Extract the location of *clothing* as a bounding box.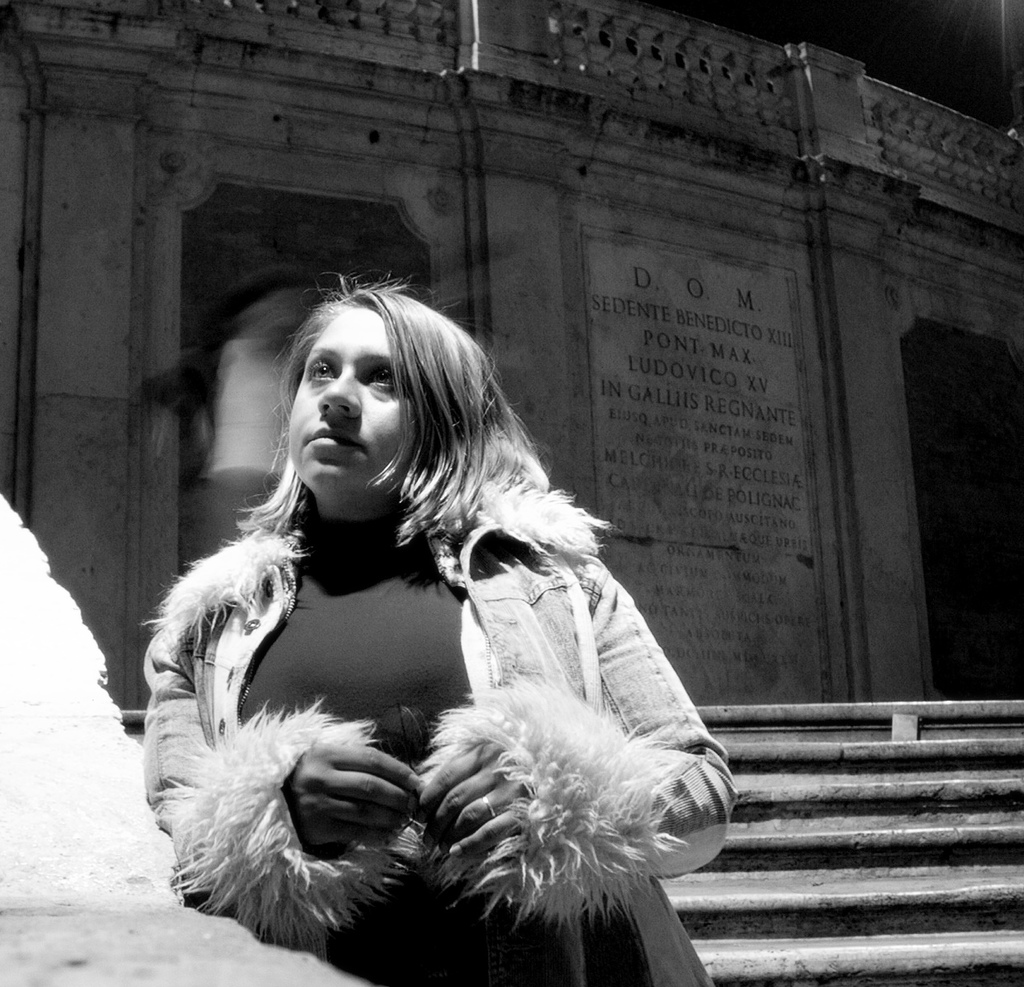
pyautogui.locateOnScreen(141, 391, 702, 961).
